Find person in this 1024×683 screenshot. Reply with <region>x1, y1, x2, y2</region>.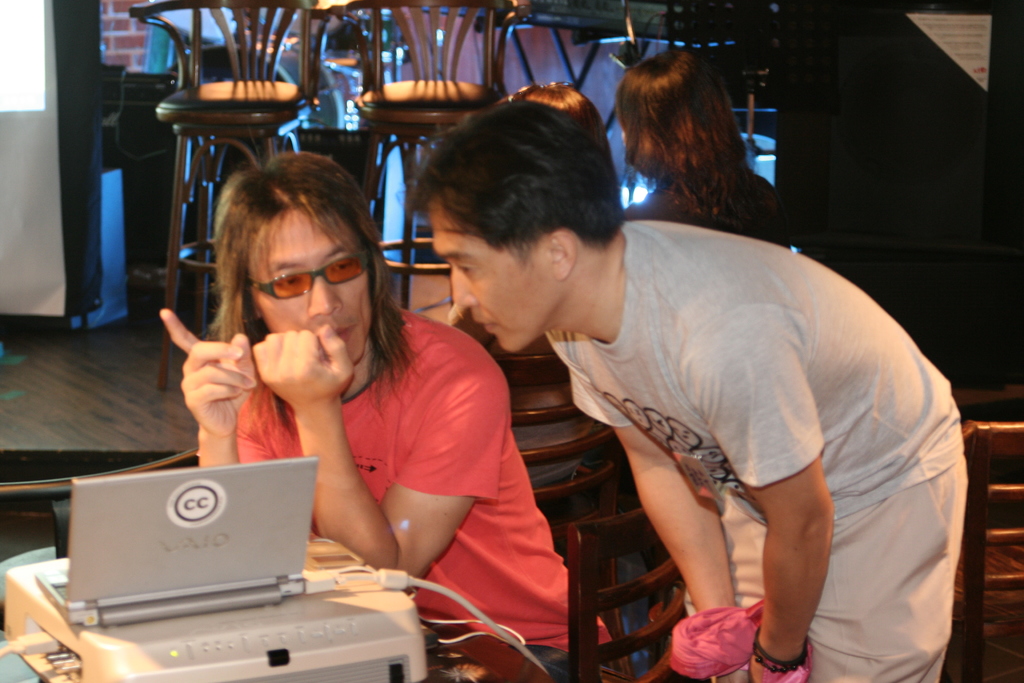
<region>408, 84, 967, 682</region>.
